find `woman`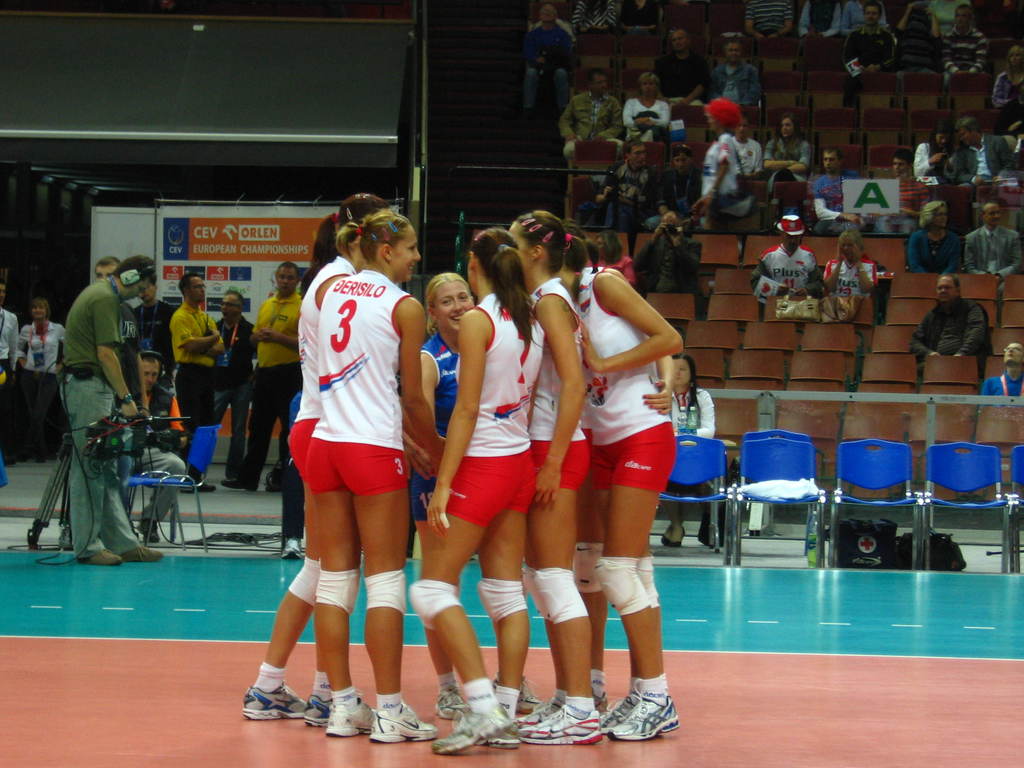
{"left": 906, "top": 198, "right": 963, "bottom": 273}
